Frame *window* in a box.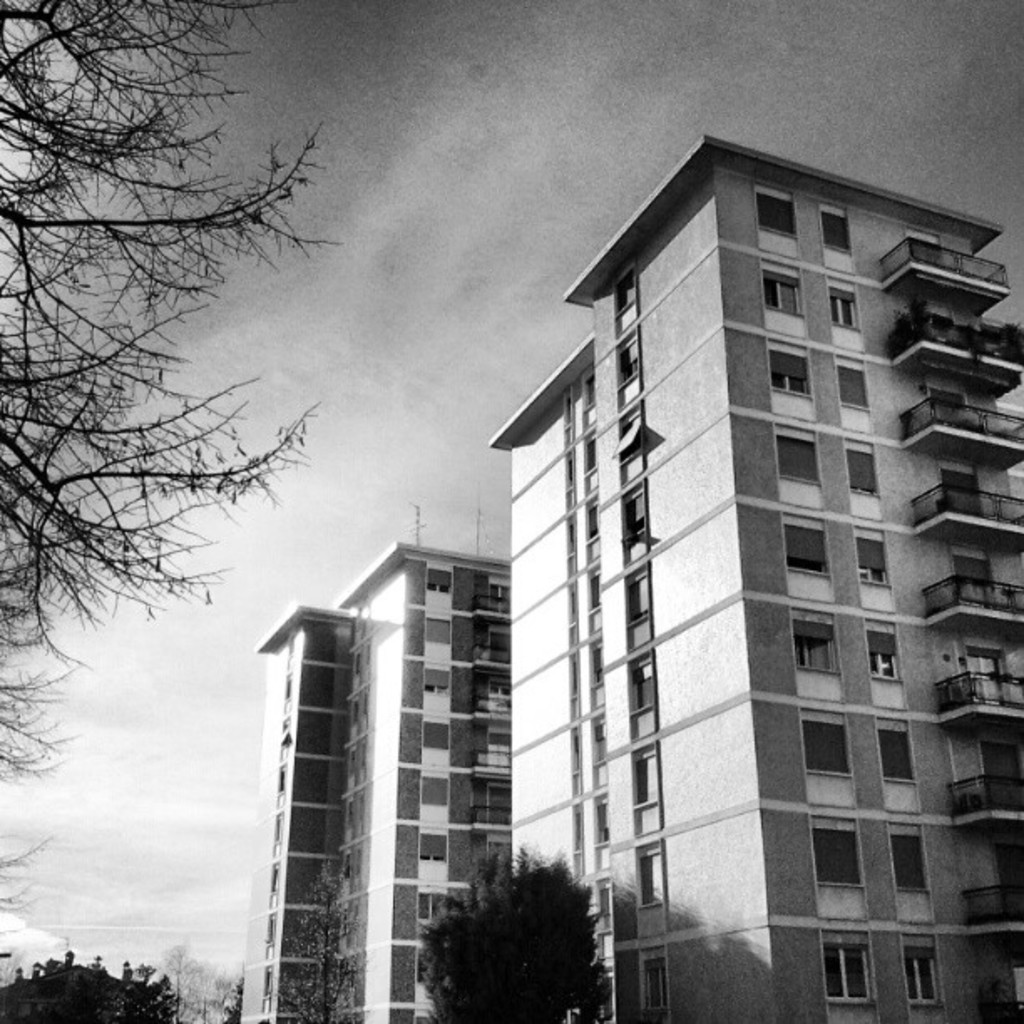
<region>830, 283, 863, 350</region>.
